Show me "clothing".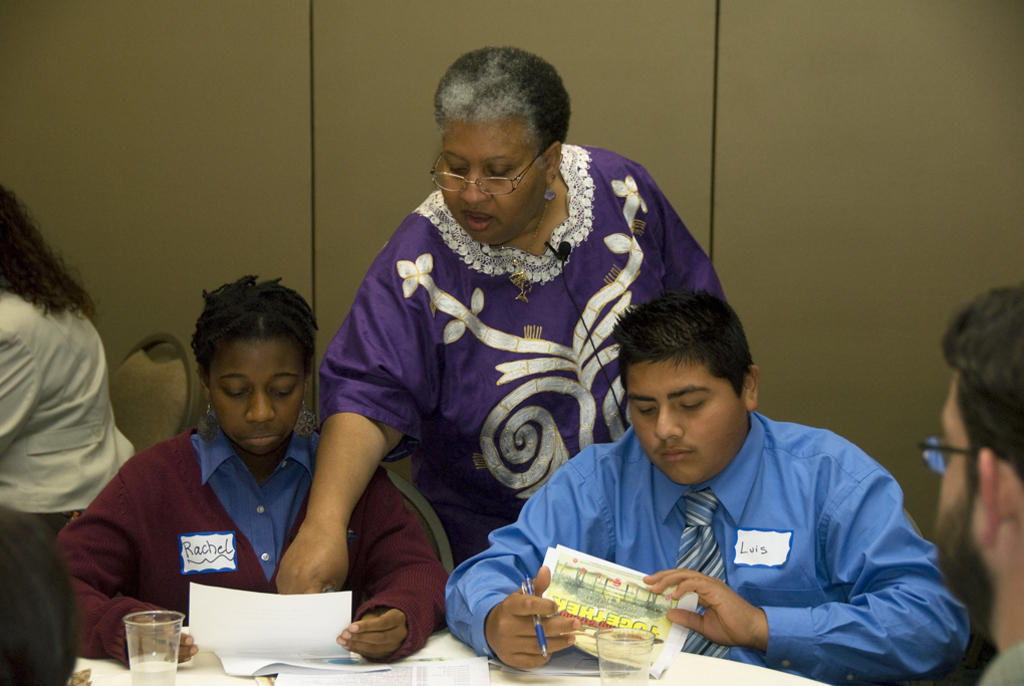
"clothing" is here: (x1=444, y1=411, x2=969, y2=685).
